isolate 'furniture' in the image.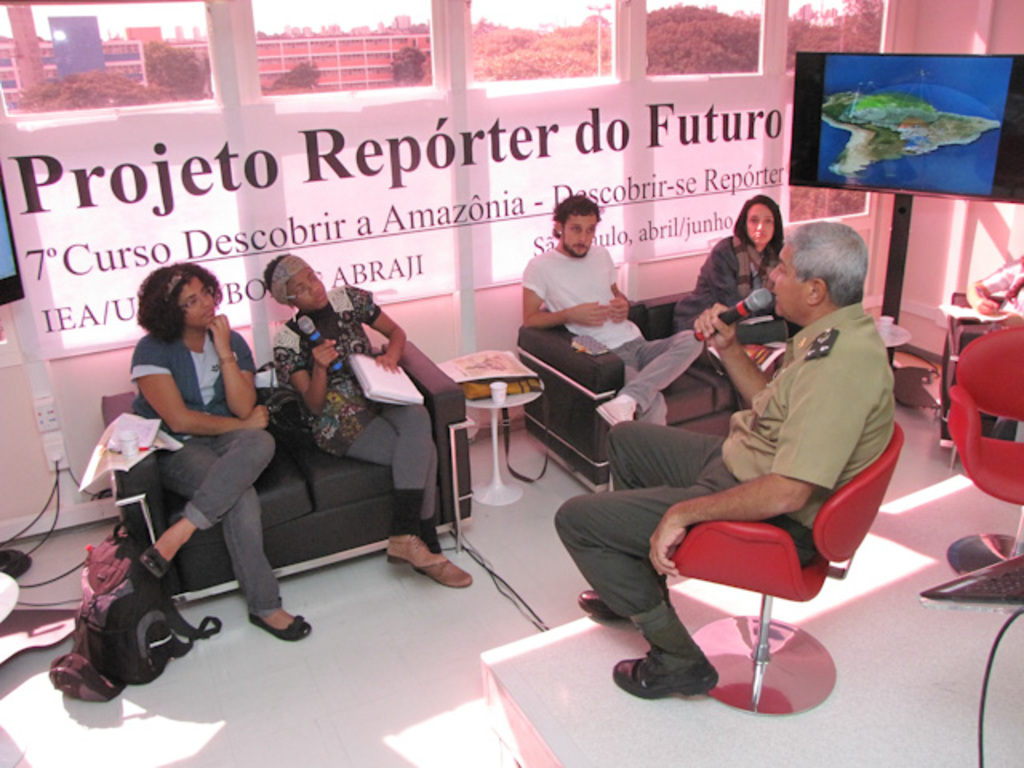
Isolated region: rect(667, 419, 906, 714).
